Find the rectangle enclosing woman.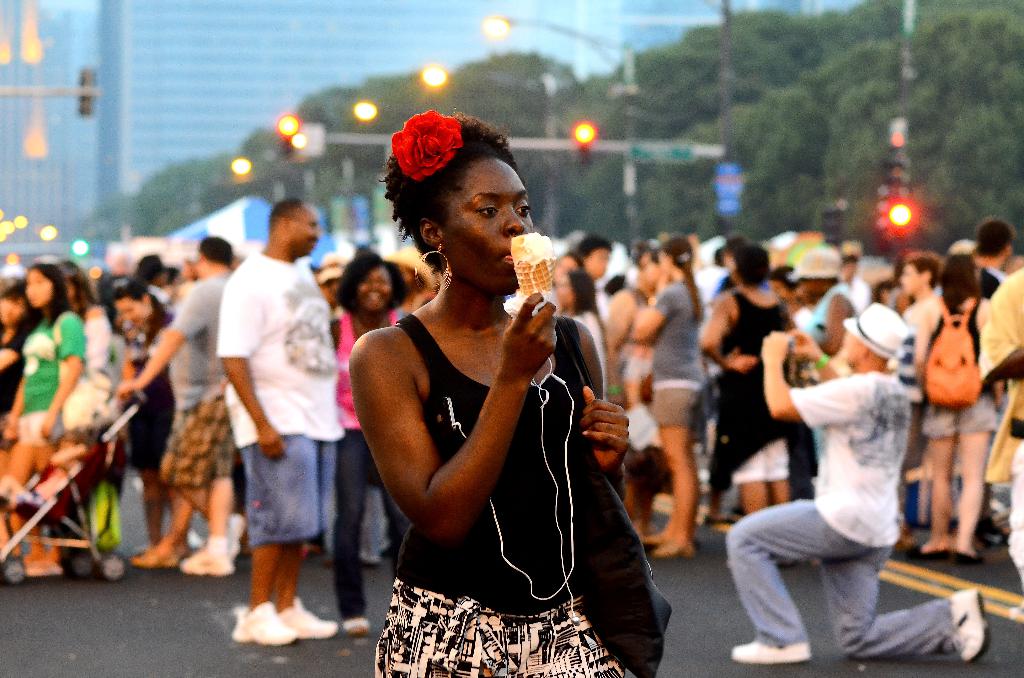
bbox(340, 102, 641, 671).
